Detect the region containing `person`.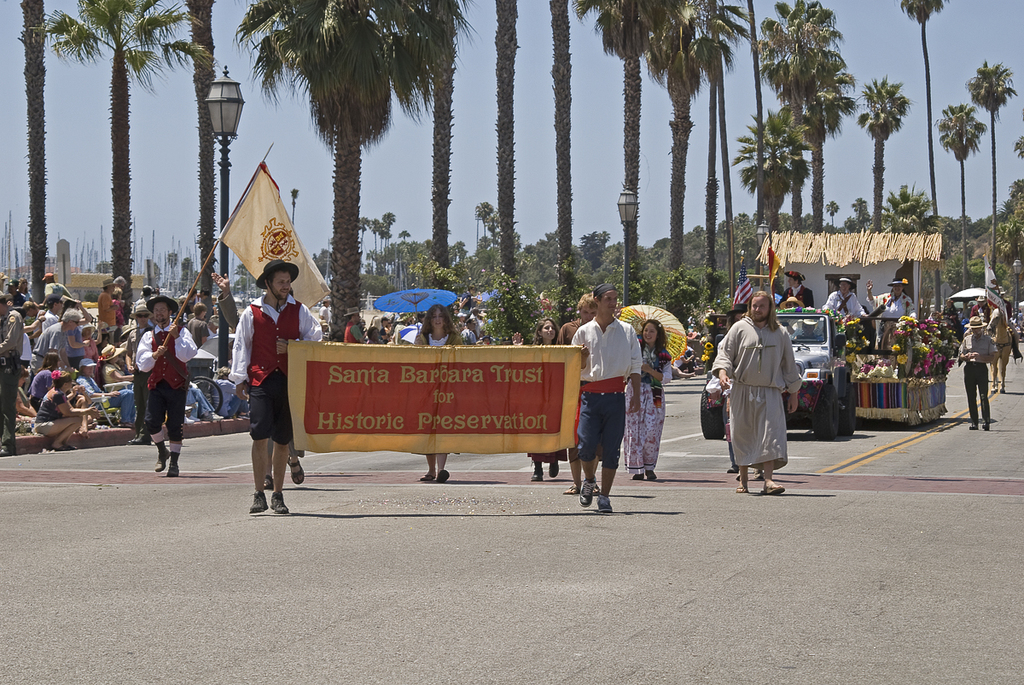
829, 272, 876, 354.
